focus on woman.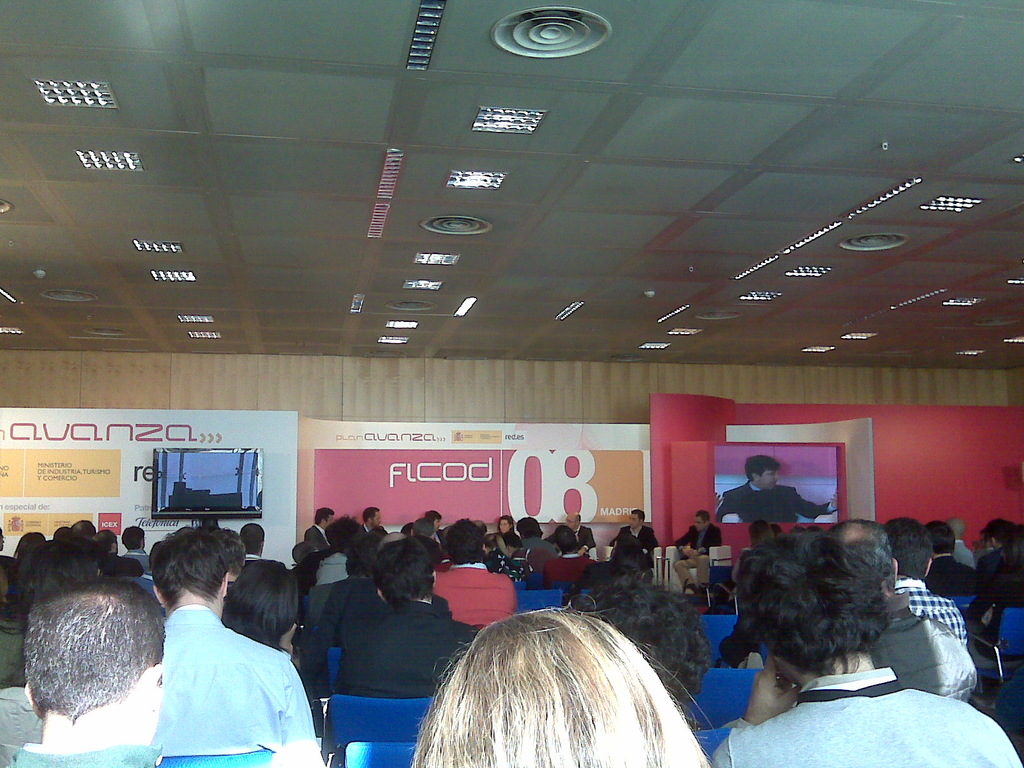
Focused at Rect(669, 530, 980, 755).
